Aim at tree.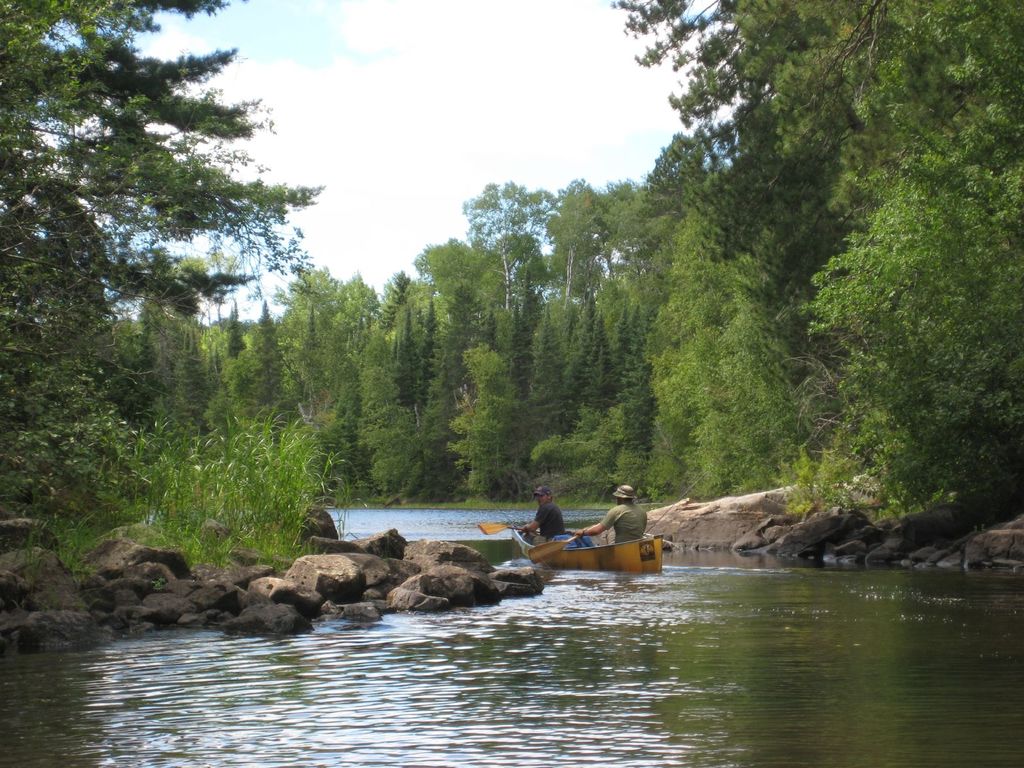
Aimed at bbox=[465, 187, 581, 335].
